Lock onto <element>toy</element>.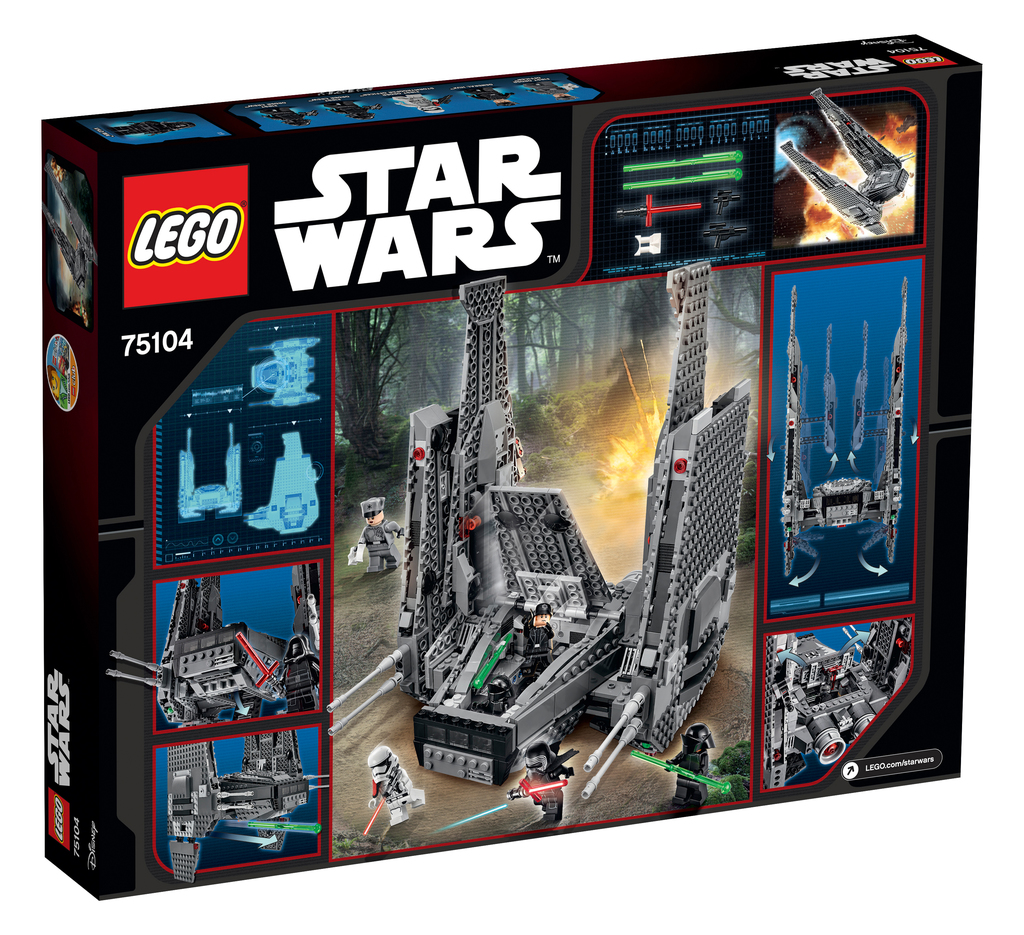
Locked: 244/432/319/536.
